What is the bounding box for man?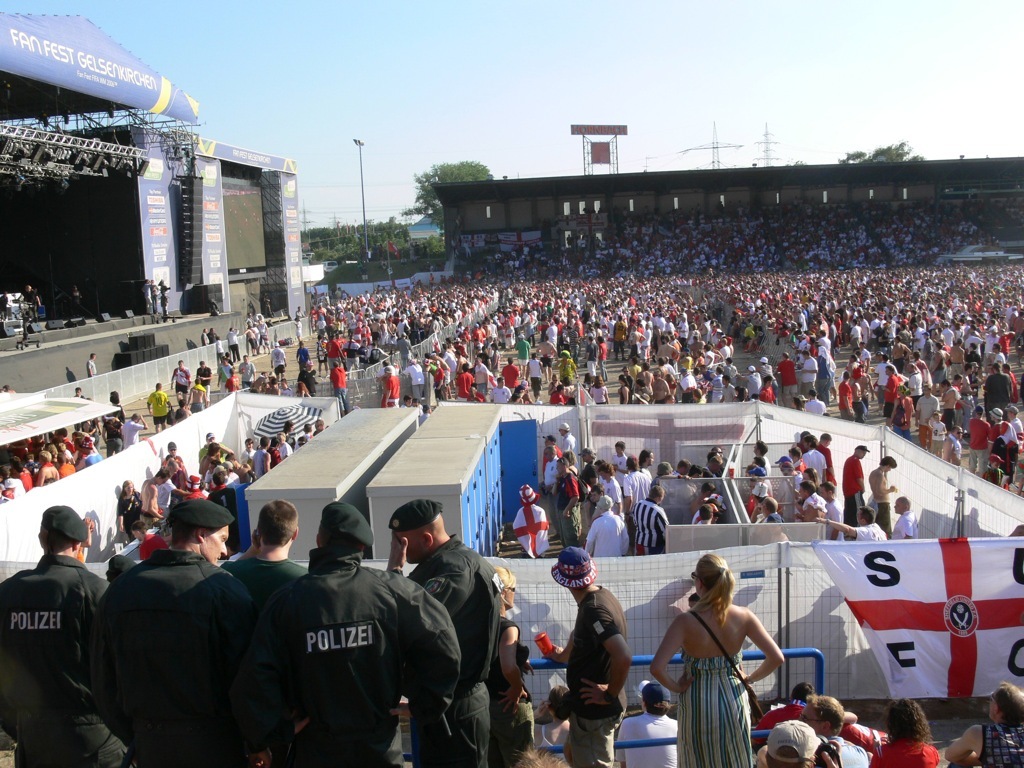
region(213, 503, 321, 626).
